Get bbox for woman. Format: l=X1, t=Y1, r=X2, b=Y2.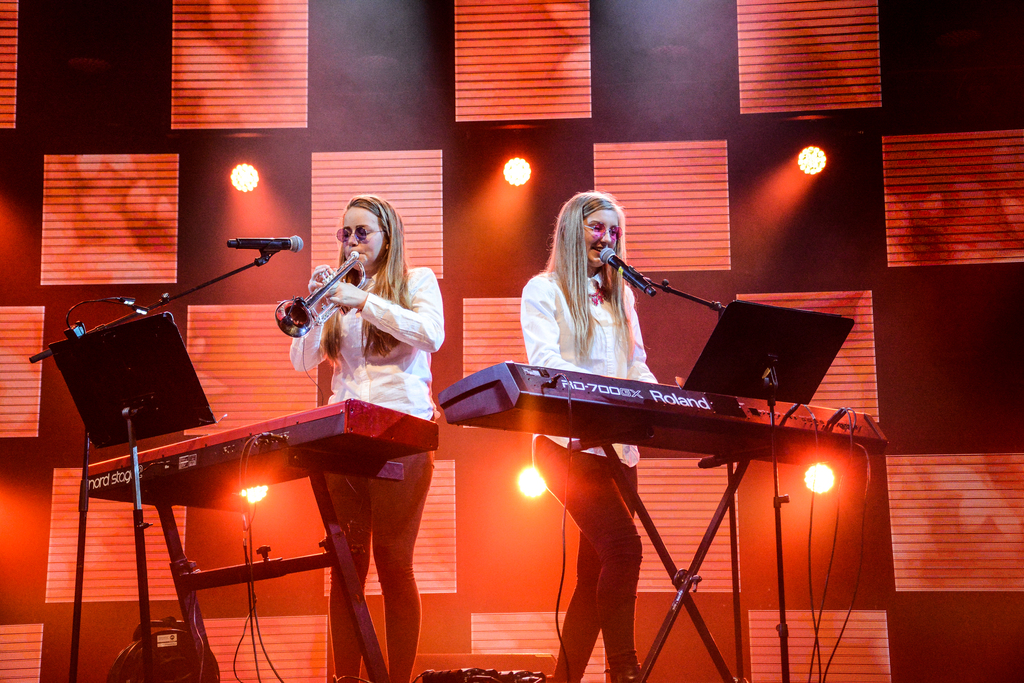
l=290, t=192, r=445, b=682.
